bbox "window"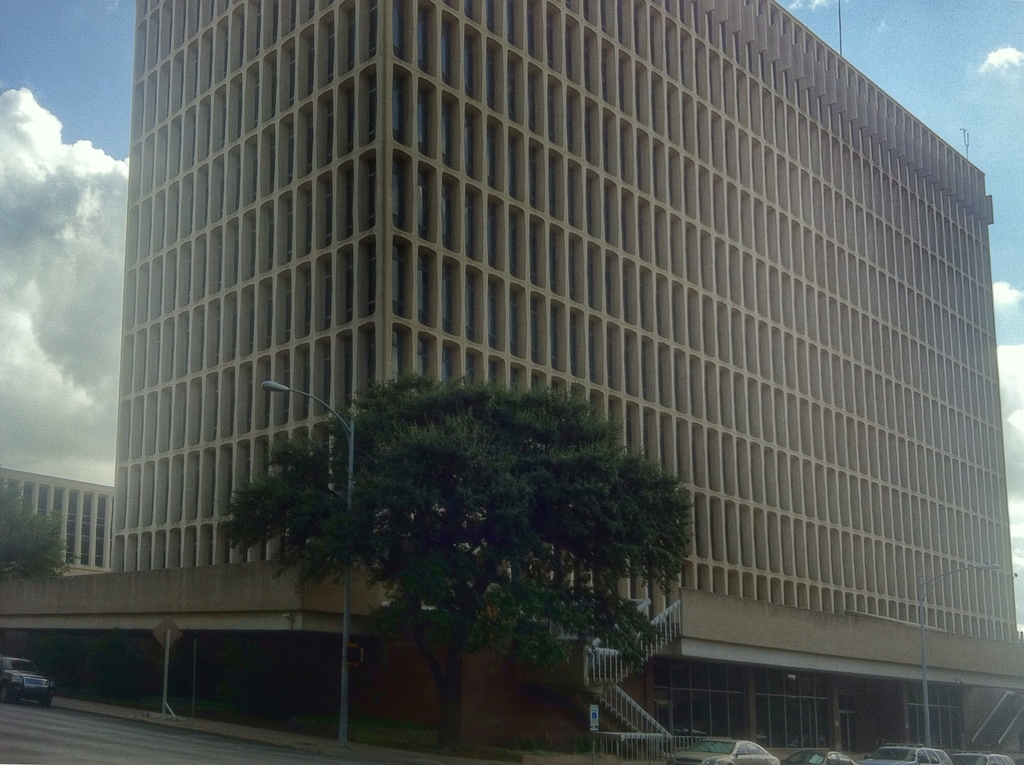
985, 757, 997, 764
